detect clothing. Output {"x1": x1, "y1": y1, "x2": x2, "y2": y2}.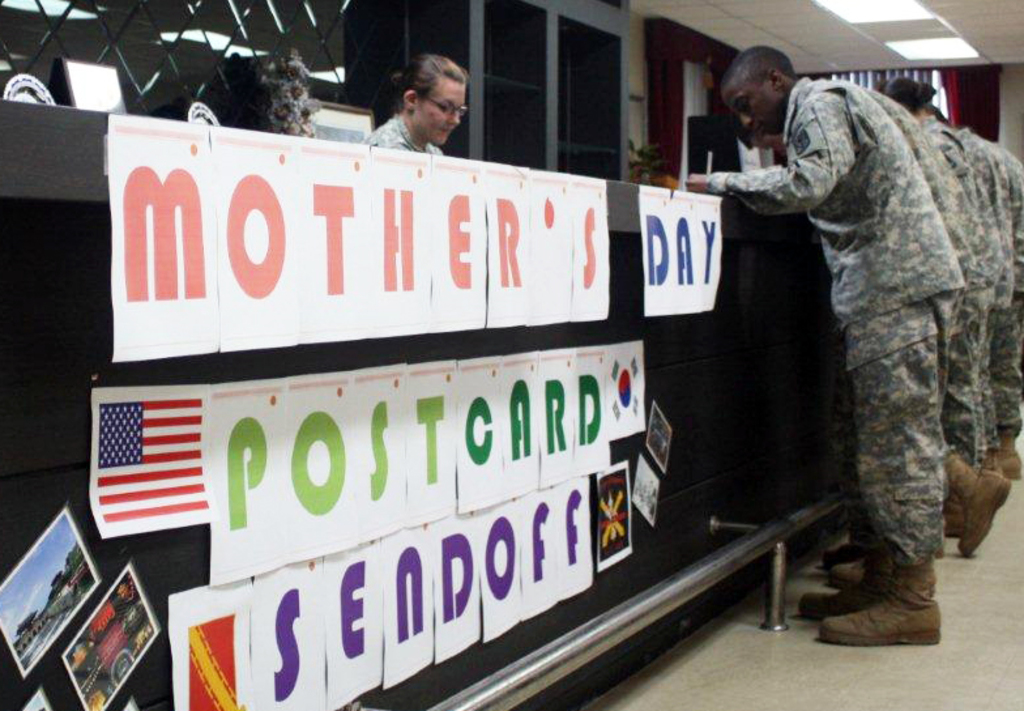
{"x1": 354, "y1": 102, "x2": 451, "y2": 156}.
